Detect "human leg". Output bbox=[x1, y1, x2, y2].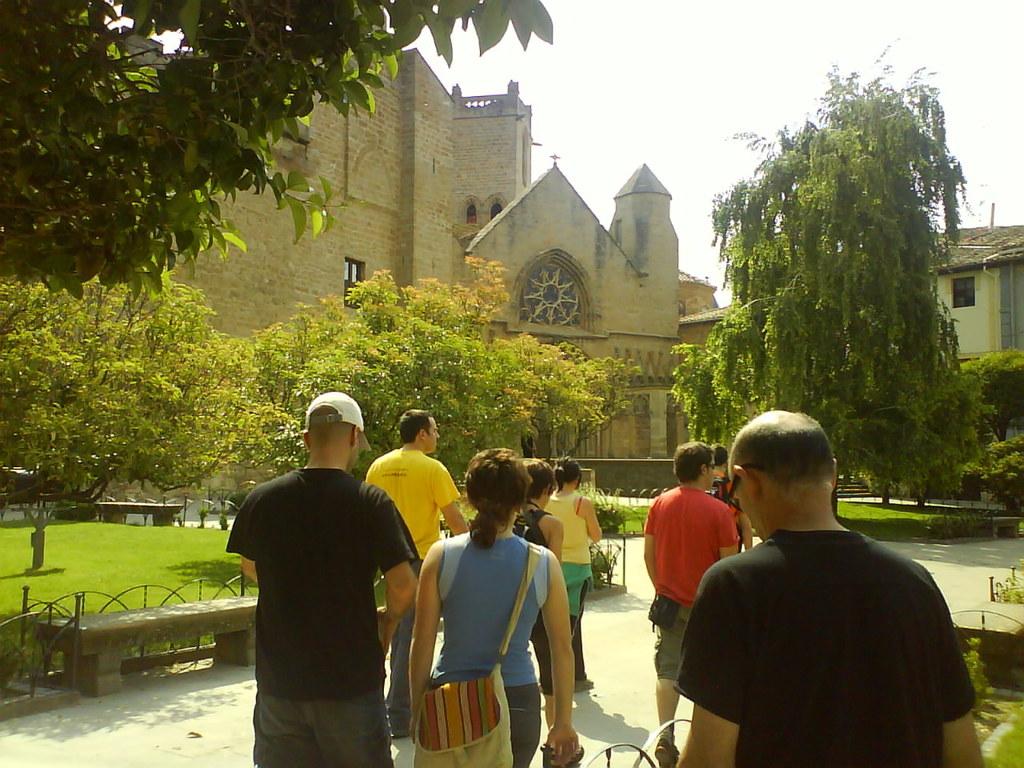
bbox=[312, 694, 394, 767].
